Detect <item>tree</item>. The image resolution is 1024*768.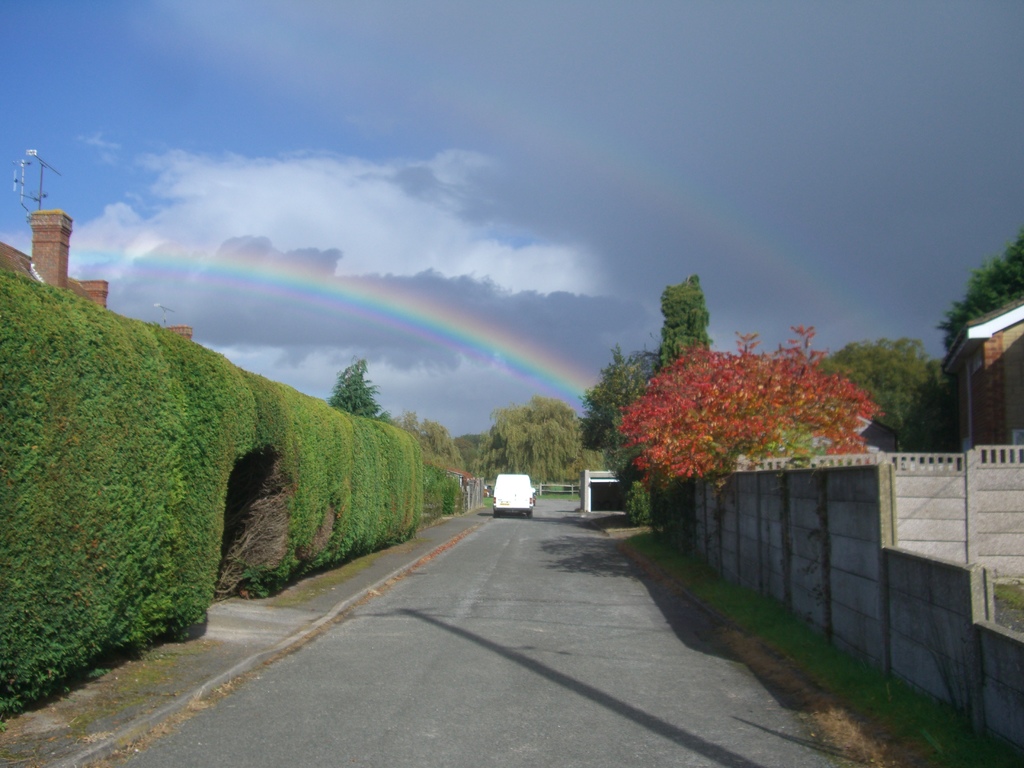
{"x1": 931, "y1": 222, "x2": 1023, "y2": 357}.
